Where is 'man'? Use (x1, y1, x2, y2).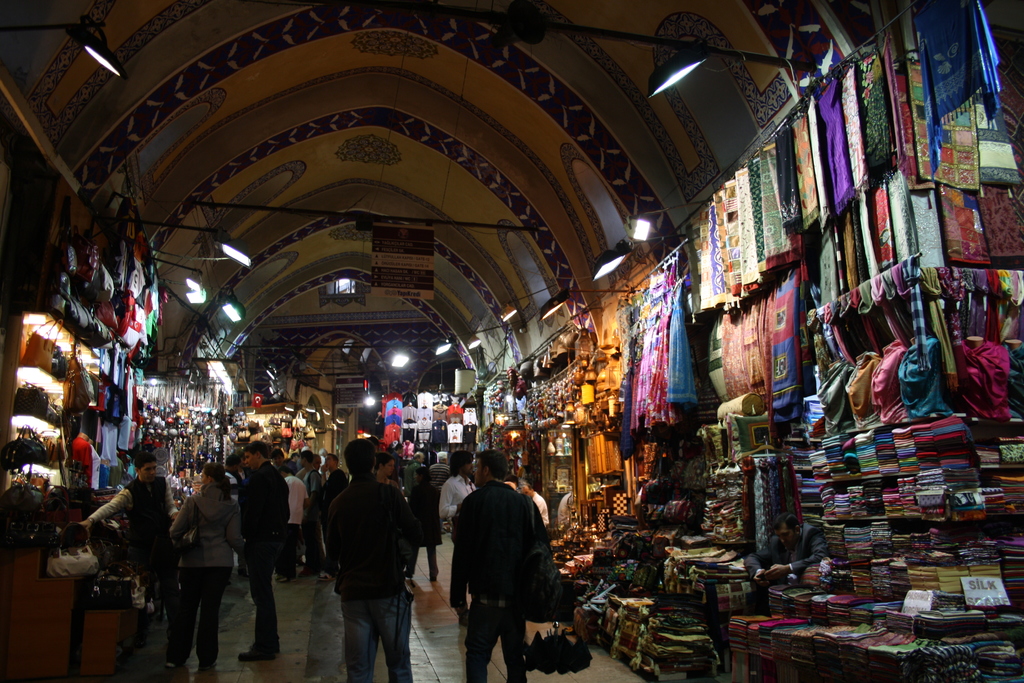
(79, 451, 181, 613).
